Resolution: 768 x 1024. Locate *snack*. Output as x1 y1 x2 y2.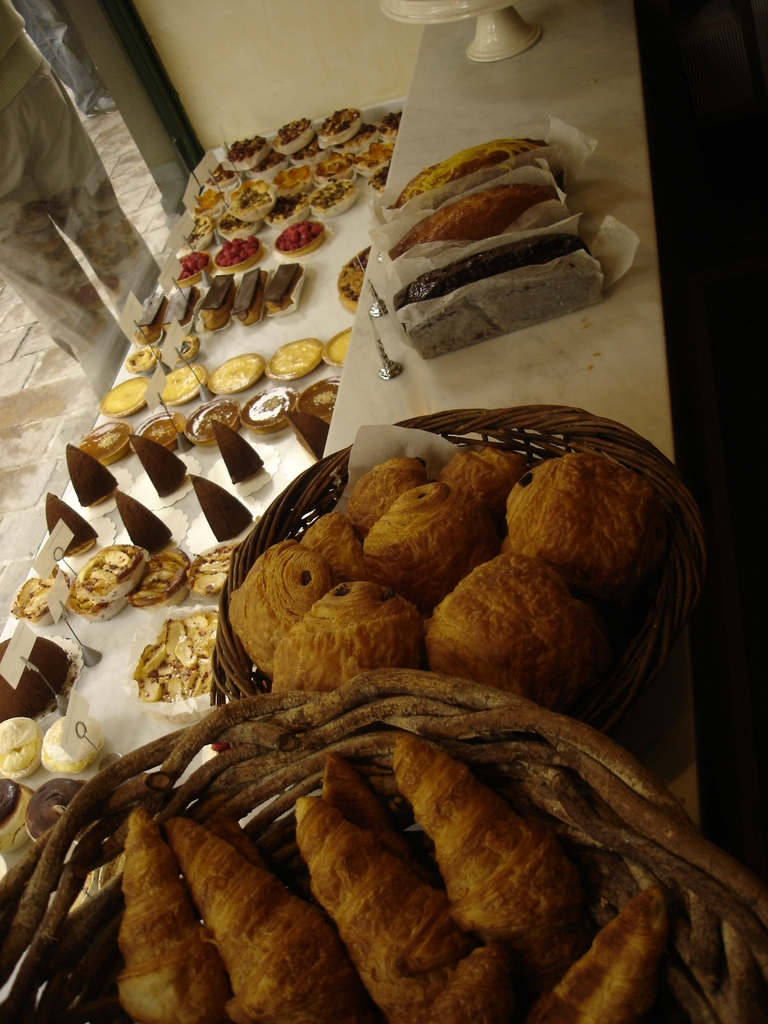
0 781 31 858.
